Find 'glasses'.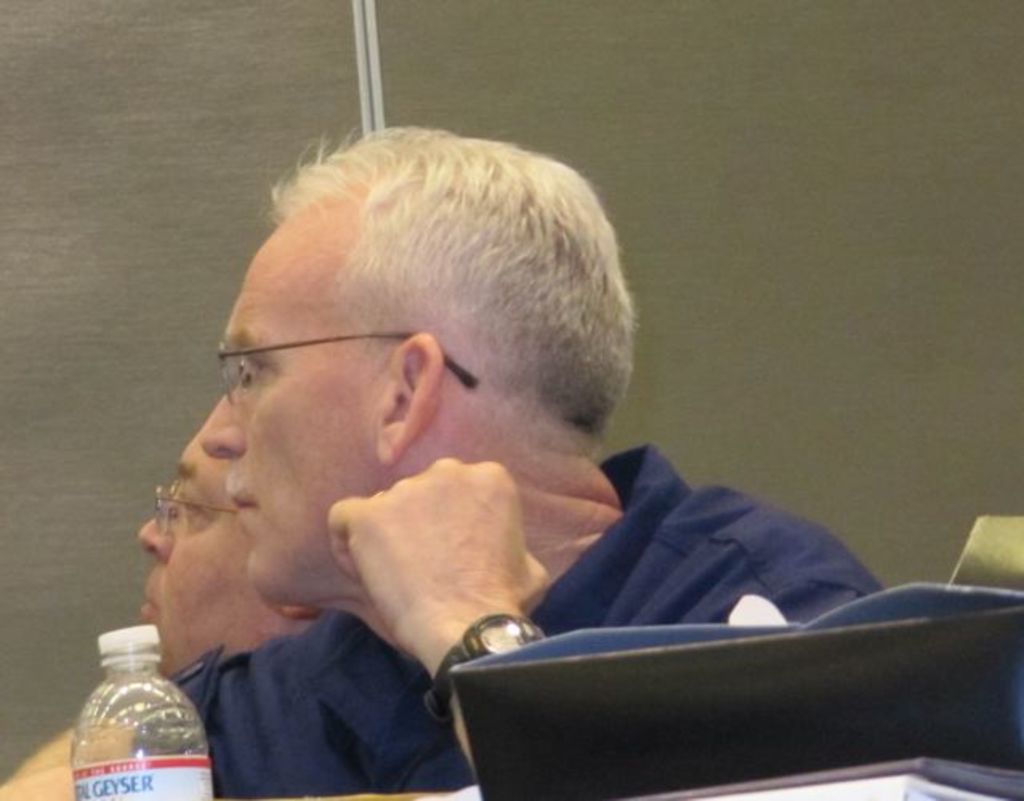
(210, 320, 478, 409).
